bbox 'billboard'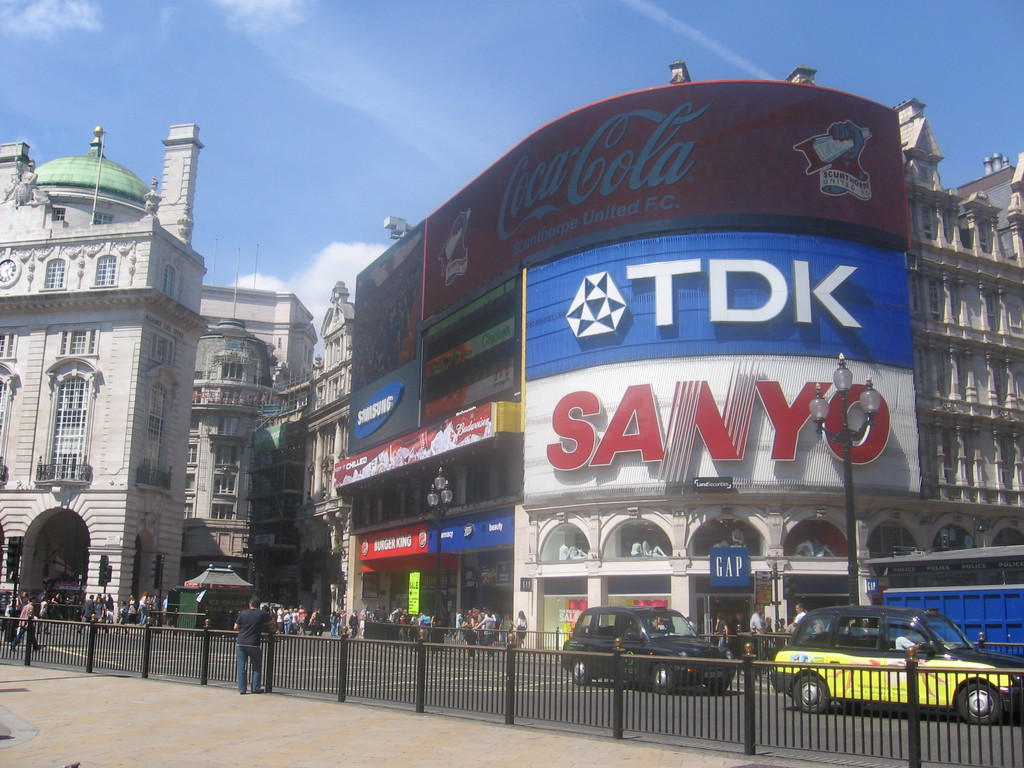
rect(526, 257, 912, 388)
